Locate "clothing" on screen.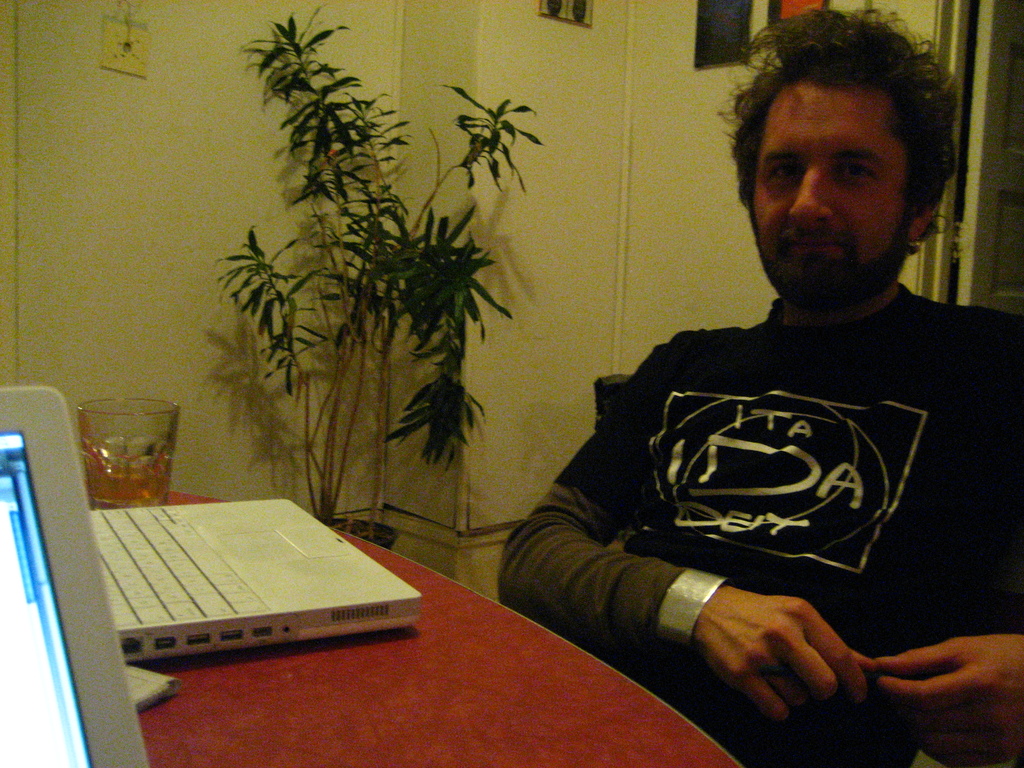
On screen at 497, 279, 1023, 767.
